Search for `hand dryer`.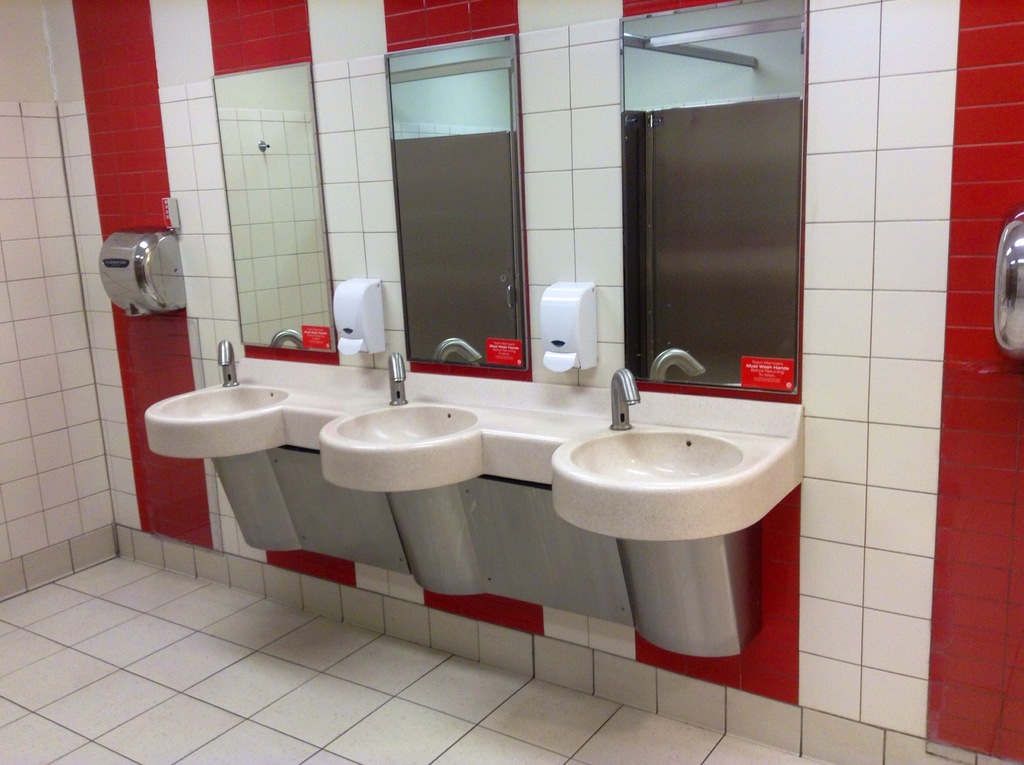
Found at left=995, top=210, right=1023, bottom=363.
